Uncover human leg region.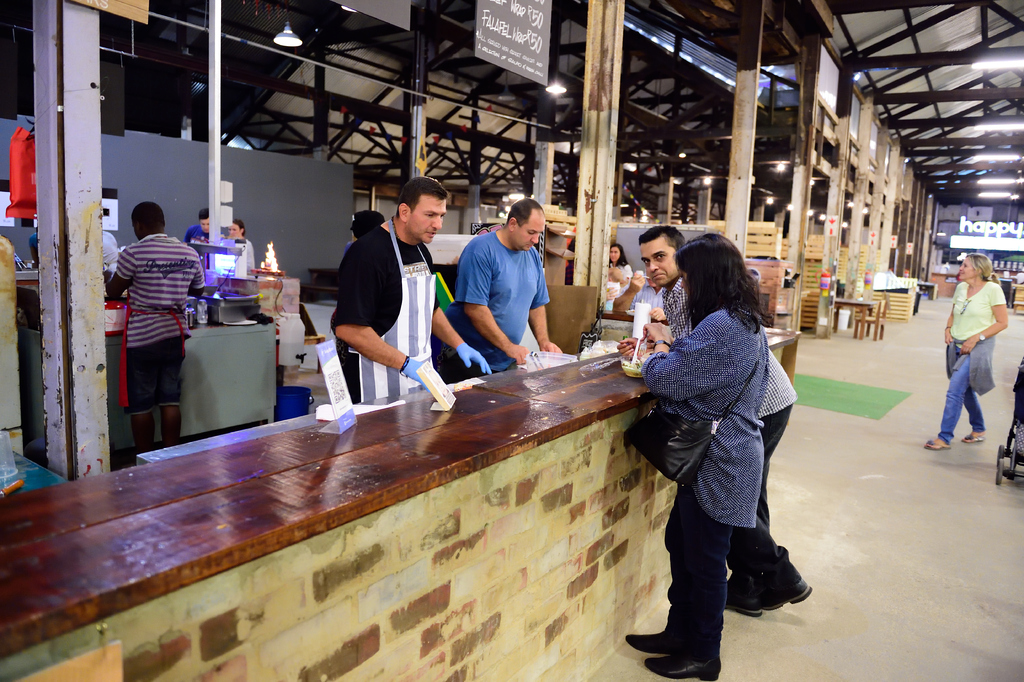
Uncovered: x1=645, y1=470, x2=725, y2=677.
